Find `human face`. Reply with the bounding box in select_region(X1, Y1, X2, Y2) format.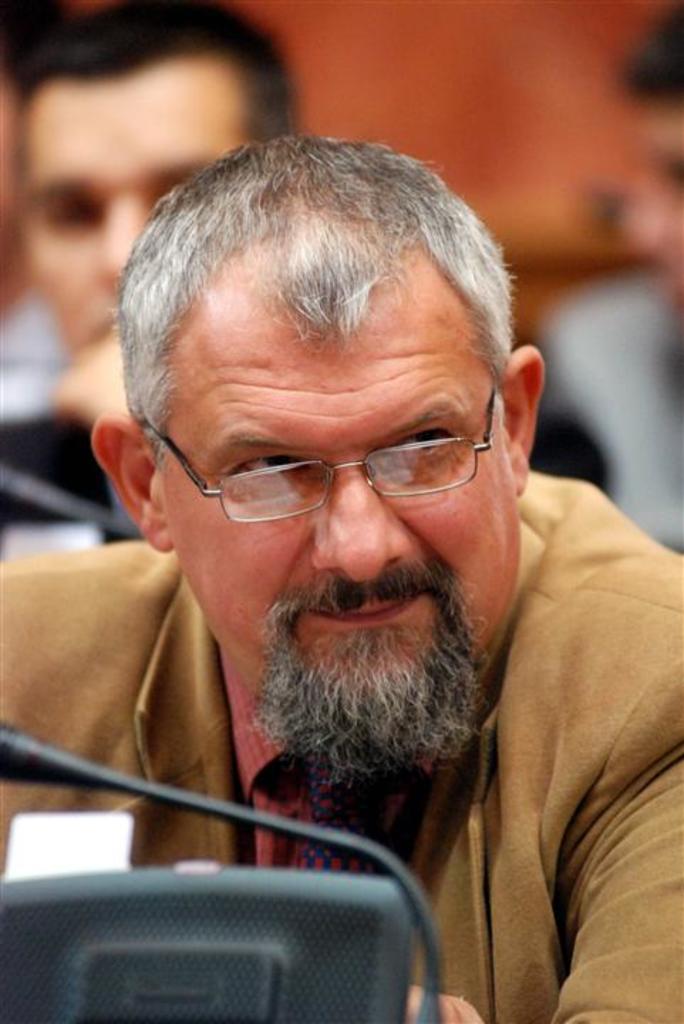
select_region(10, 51, 259, 364).
